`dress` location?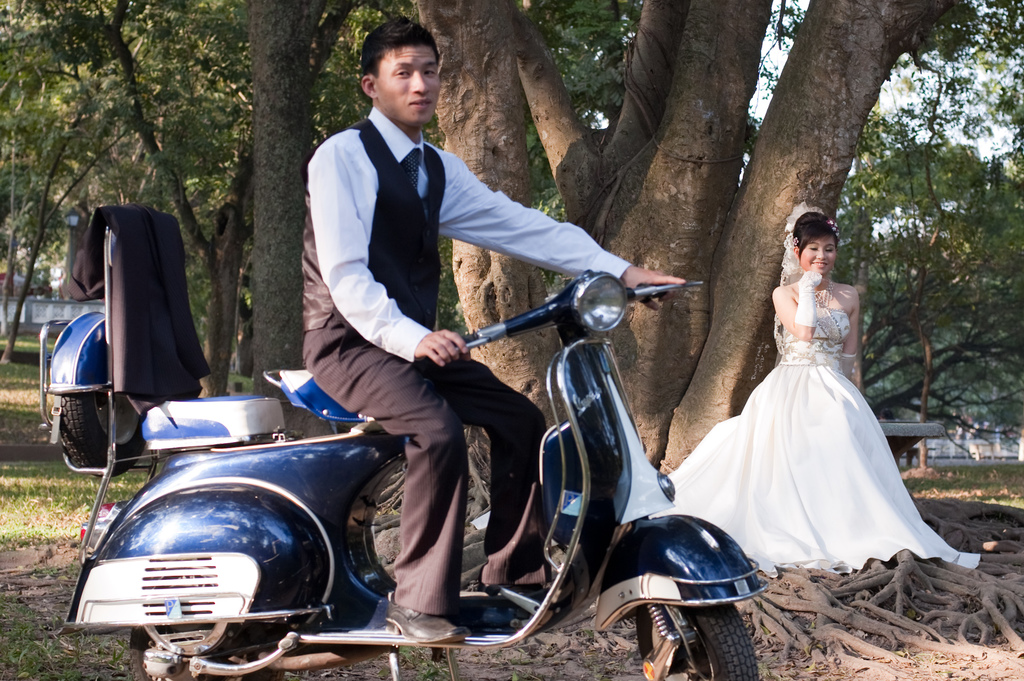
[left=472, top=305, right=977, bottom=579]
